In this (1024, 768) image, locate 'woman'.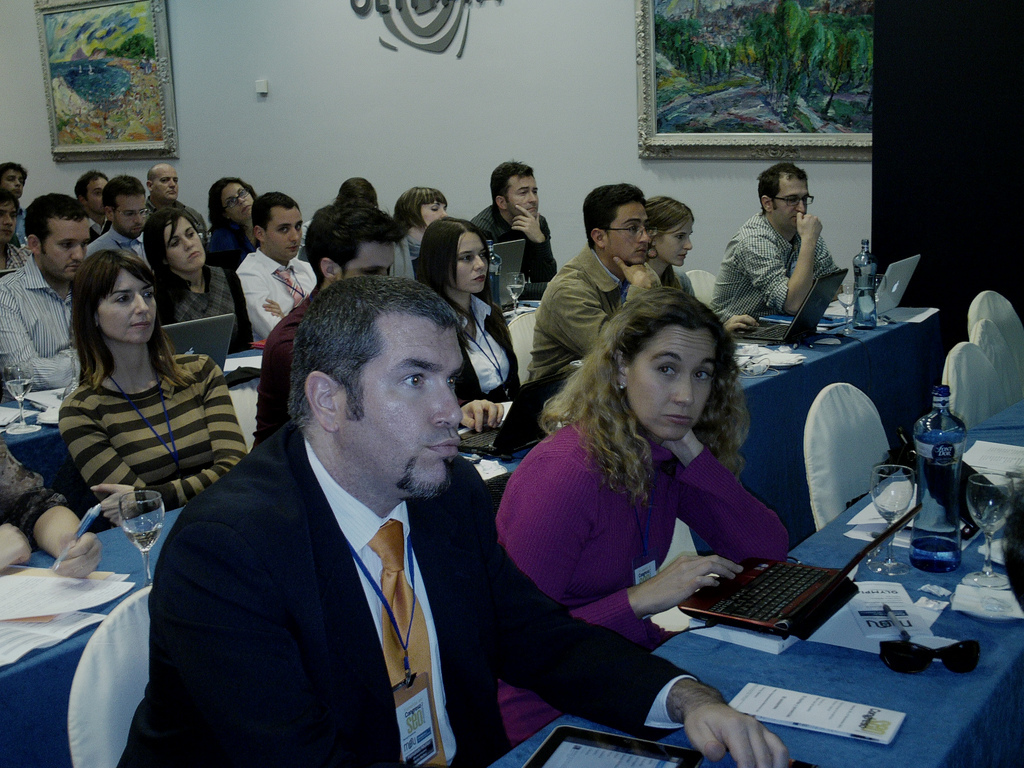
Bounding box: rect(141, 199, 258, 367).
